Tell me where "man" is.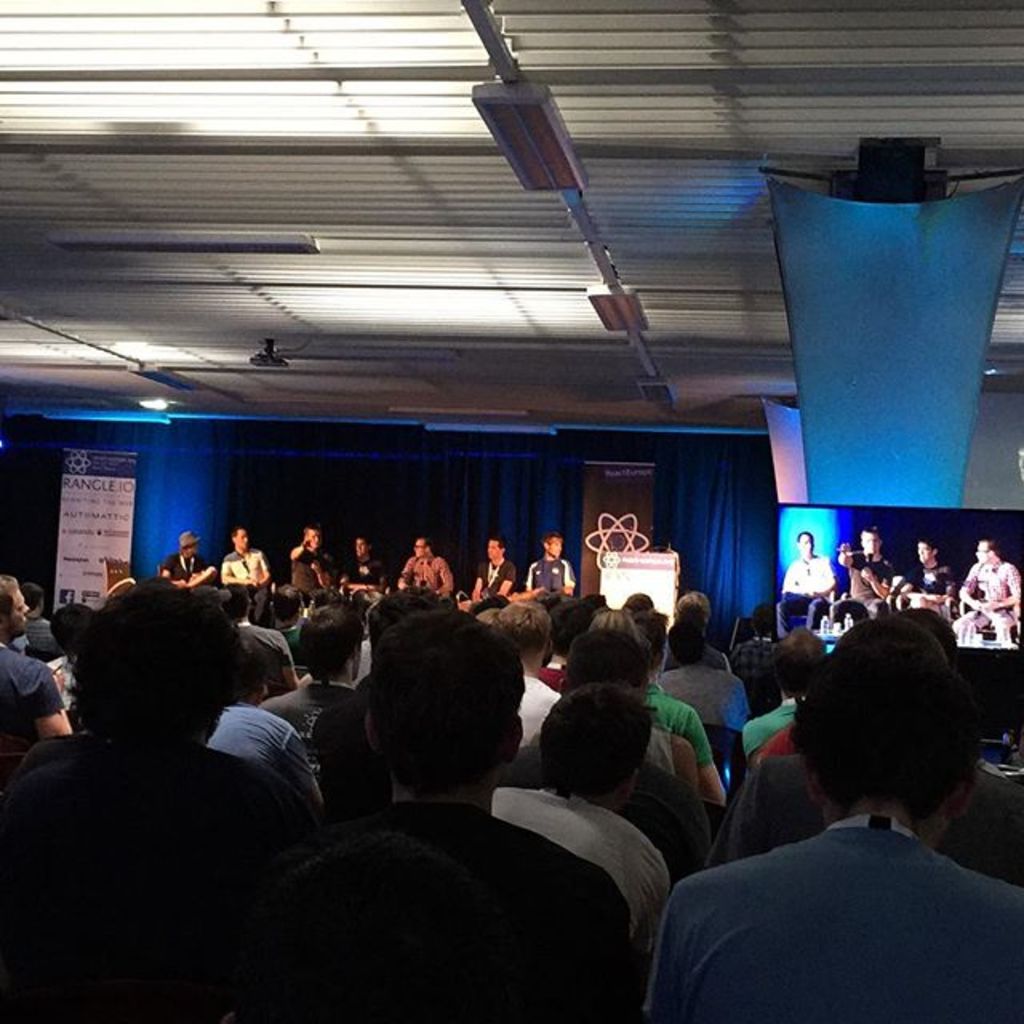
"man" is at <region>402, 531, 448, 590</region>.
